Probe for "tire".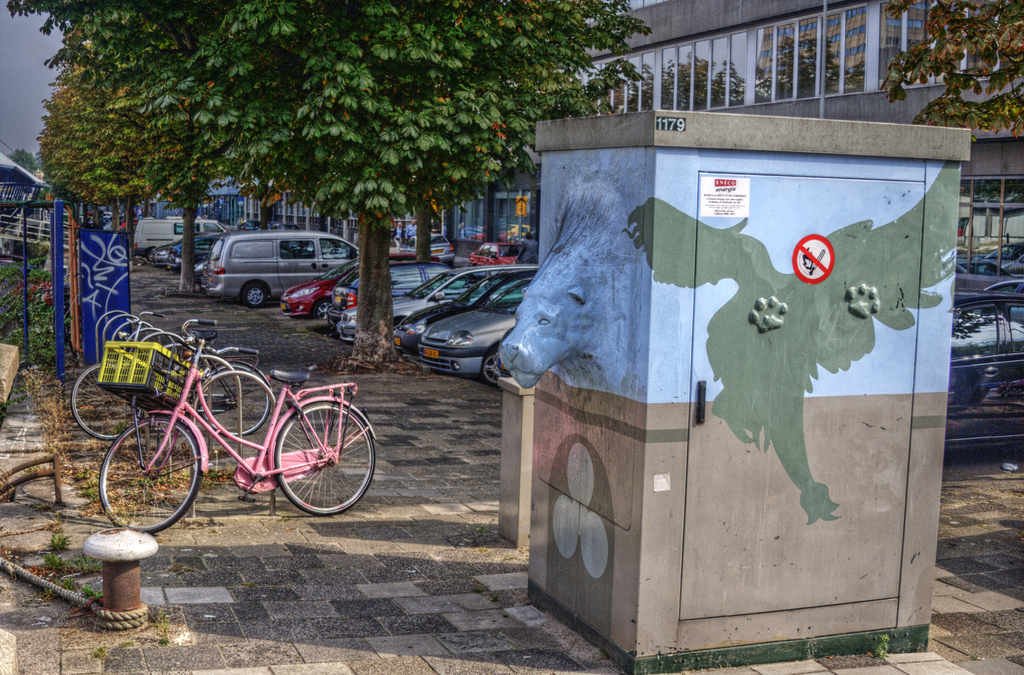
Probe result: l=100, t=417, r=200, b=533.
